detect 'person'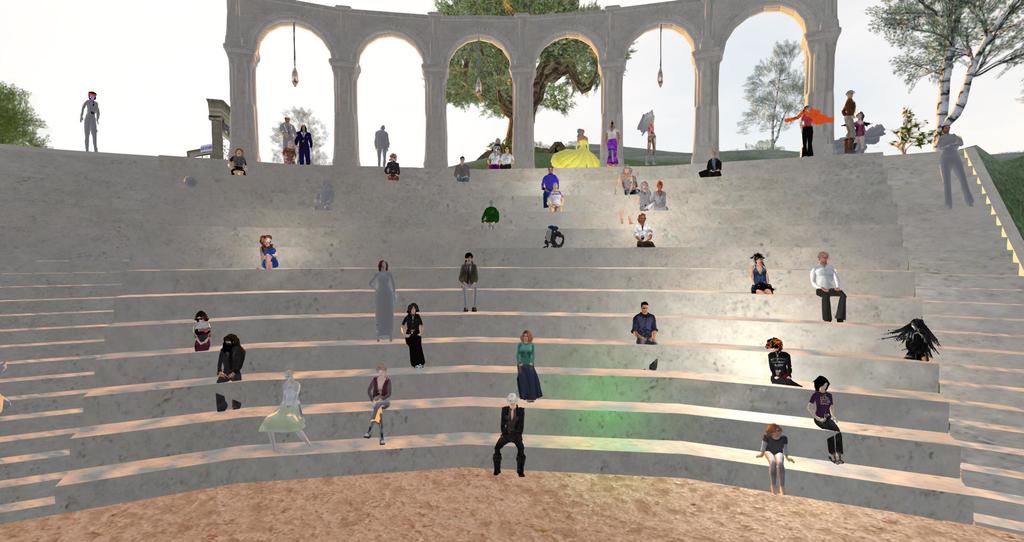
(left=275, top=114, right=299, bottom=166)
